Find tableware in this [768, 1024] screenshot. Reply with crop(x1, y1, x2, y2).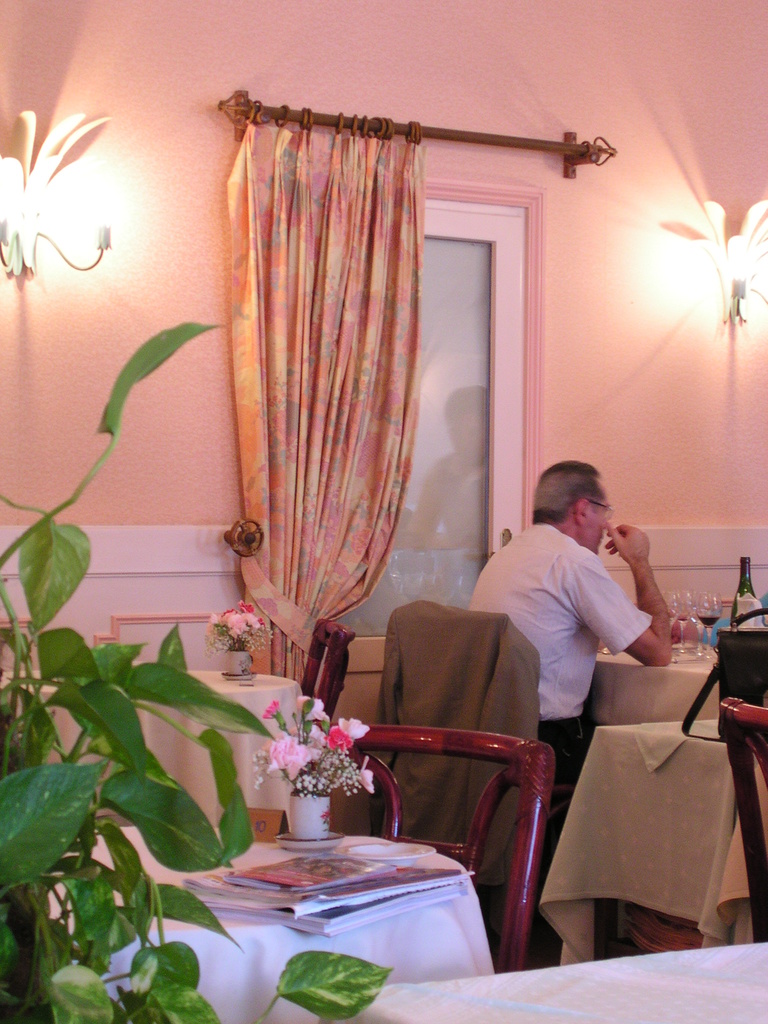
crop(665, 581, 701, 669).
